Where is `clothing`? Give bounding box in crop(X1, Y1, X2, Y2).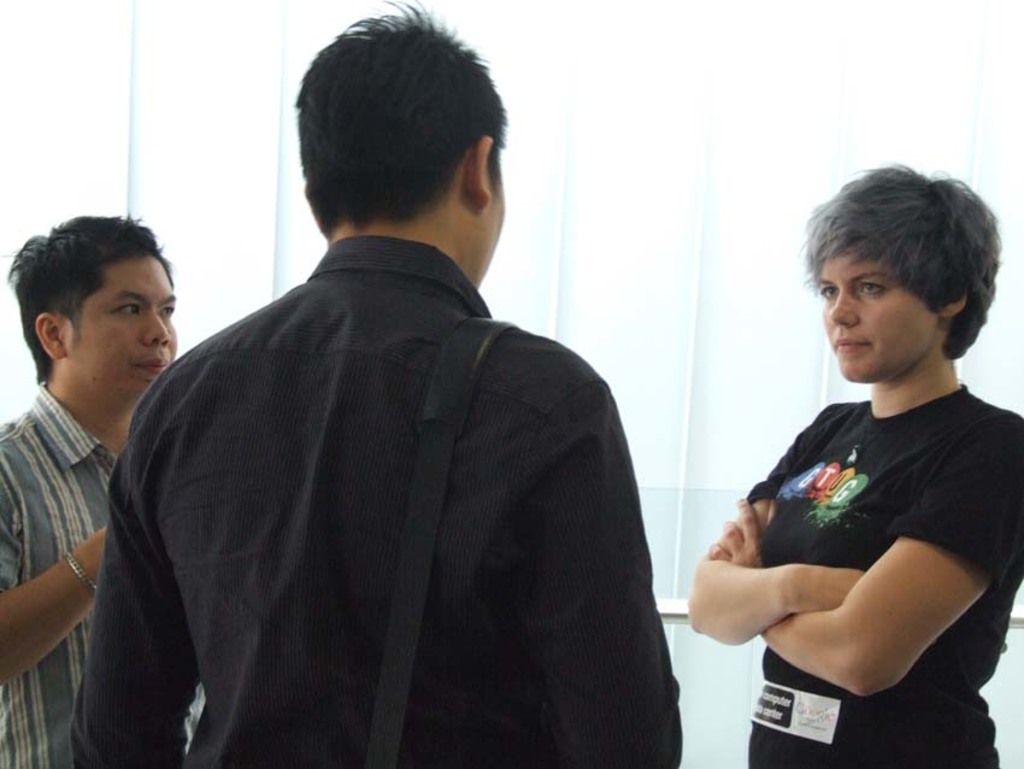
crop(746, 381, 1023, 768).
